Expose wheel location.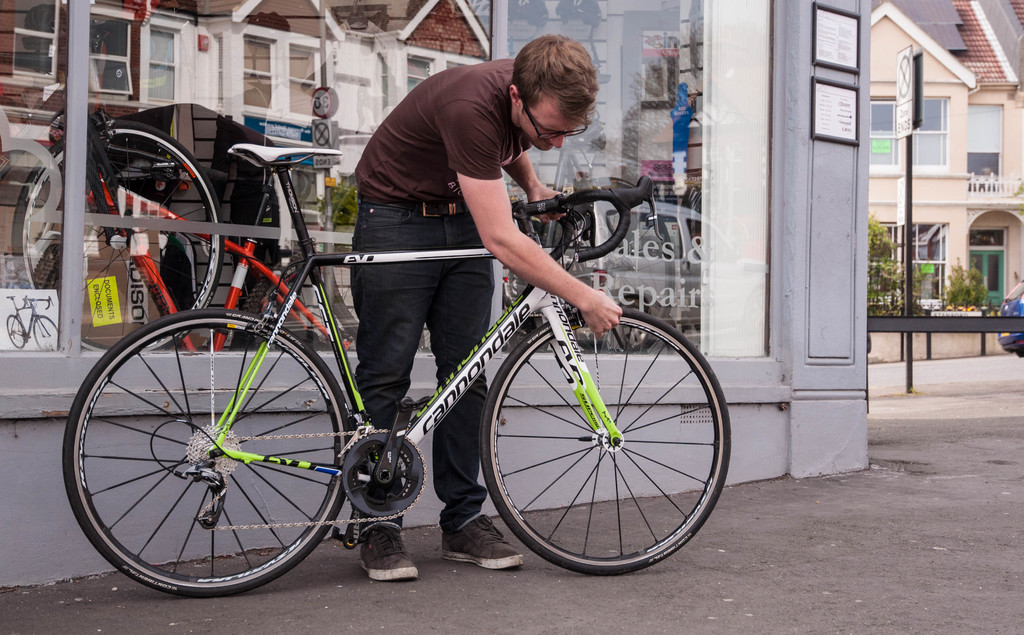
Exposed at BBox(622, 301, 652, 350).
